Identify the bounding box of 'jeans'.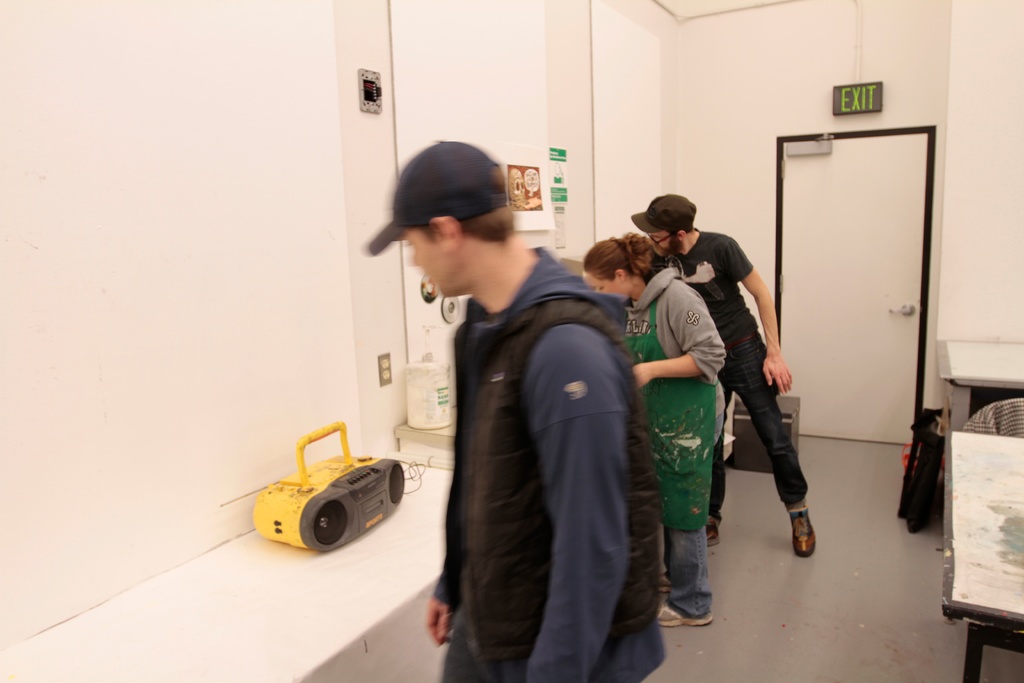
(x1=709, y1=386, x2=812, y2=524).
